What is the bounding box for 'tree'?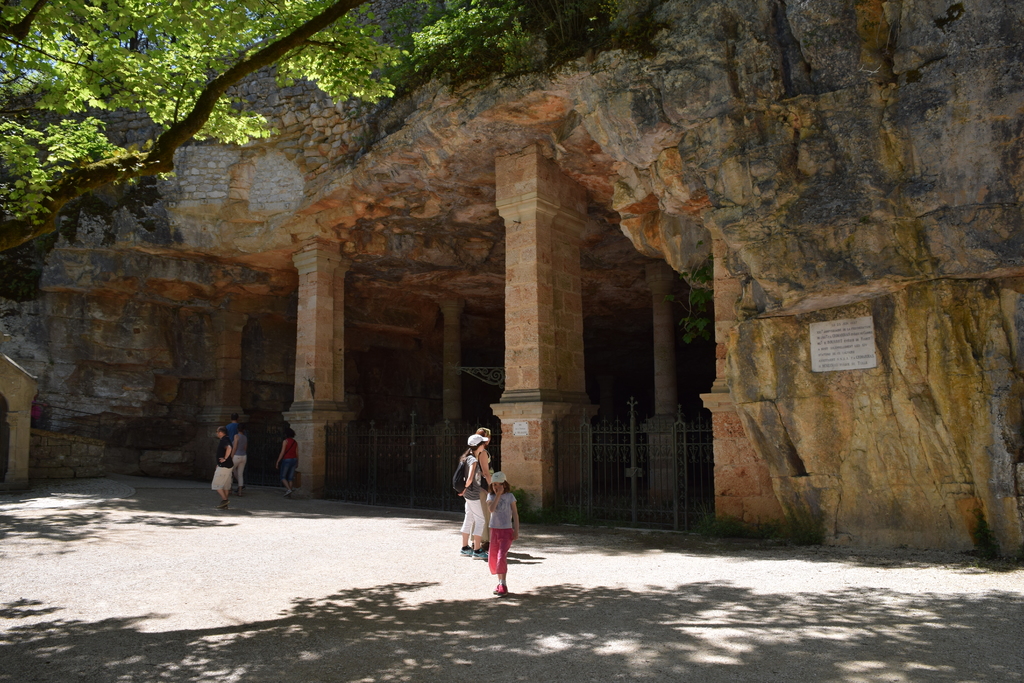
0 0 531 253.
